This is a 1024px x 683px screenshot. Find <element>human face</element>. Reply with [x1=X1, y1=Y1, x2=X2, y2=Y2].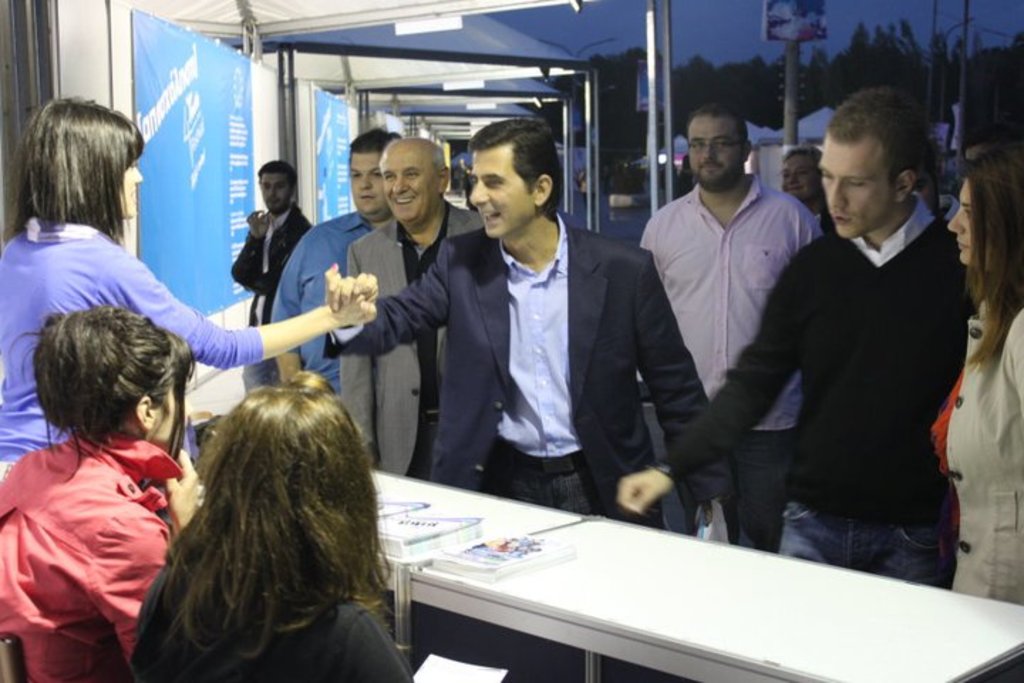
[x1=265, y1=168, x2=290, y2=206].
